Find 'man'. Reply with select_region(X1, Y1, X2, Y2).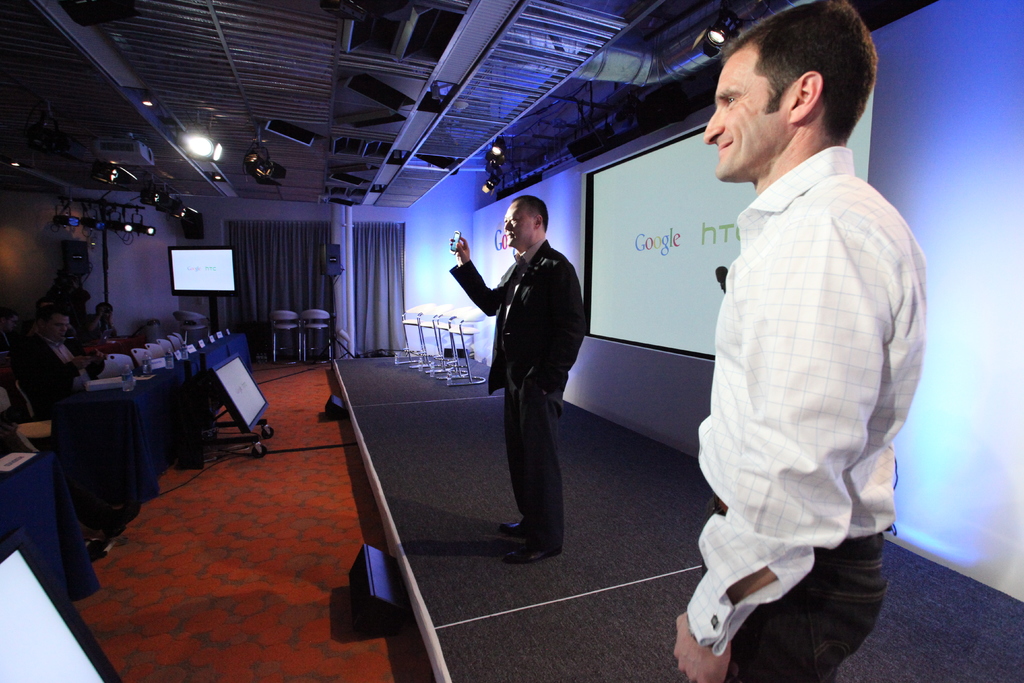
select_region(666, 13, 934, 675).
